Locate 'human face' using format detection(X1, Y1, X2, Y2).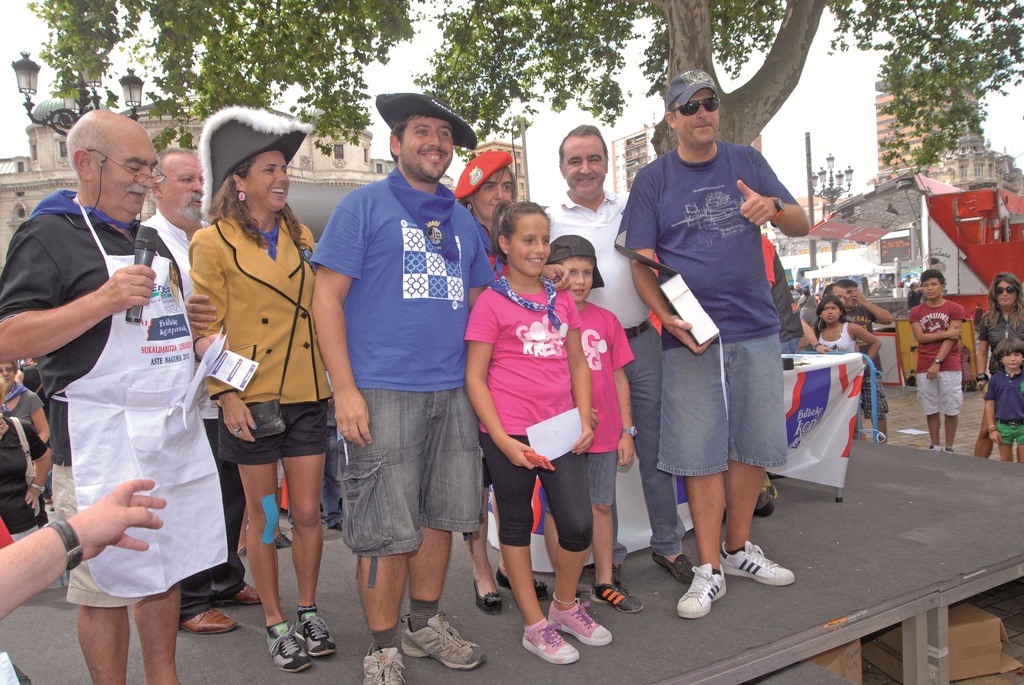
detection(818, 299, 843, 325).
